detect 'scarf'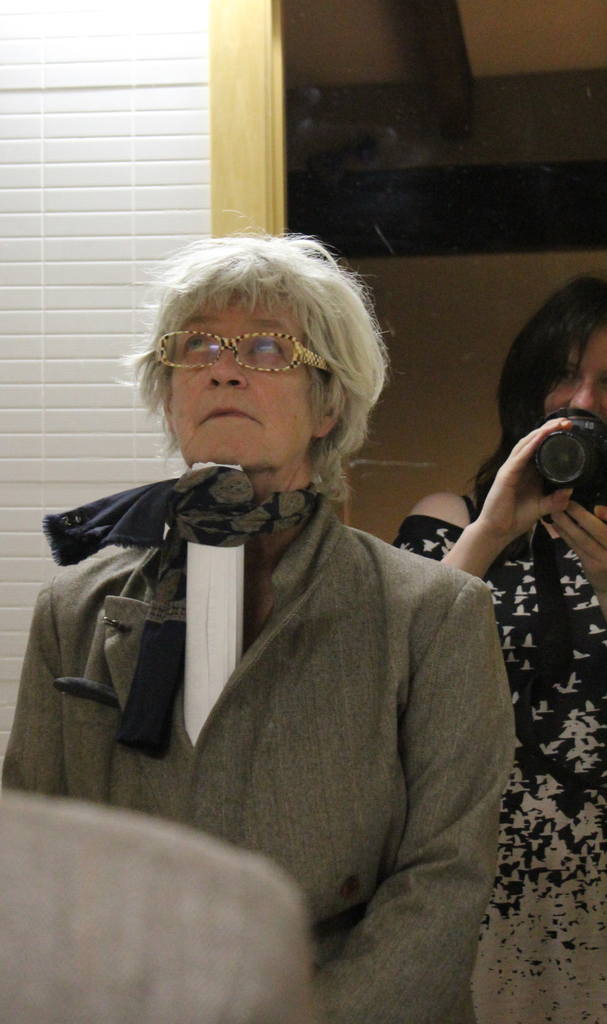
[38, 456, 330, 757]
